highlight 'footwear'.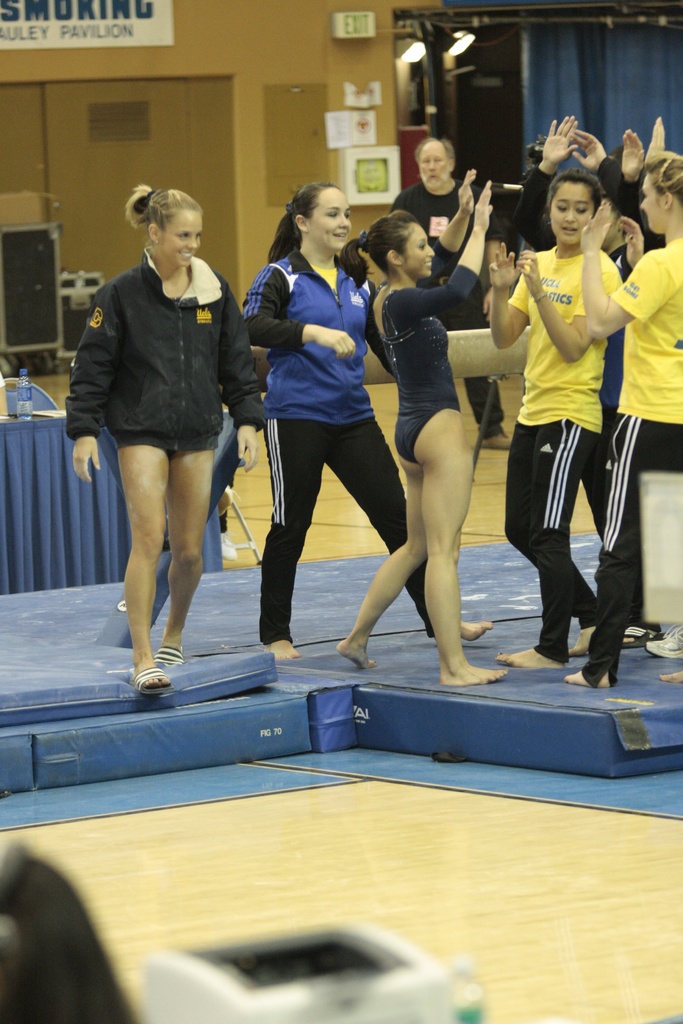
Highlighted region: 633/622/682/655.
